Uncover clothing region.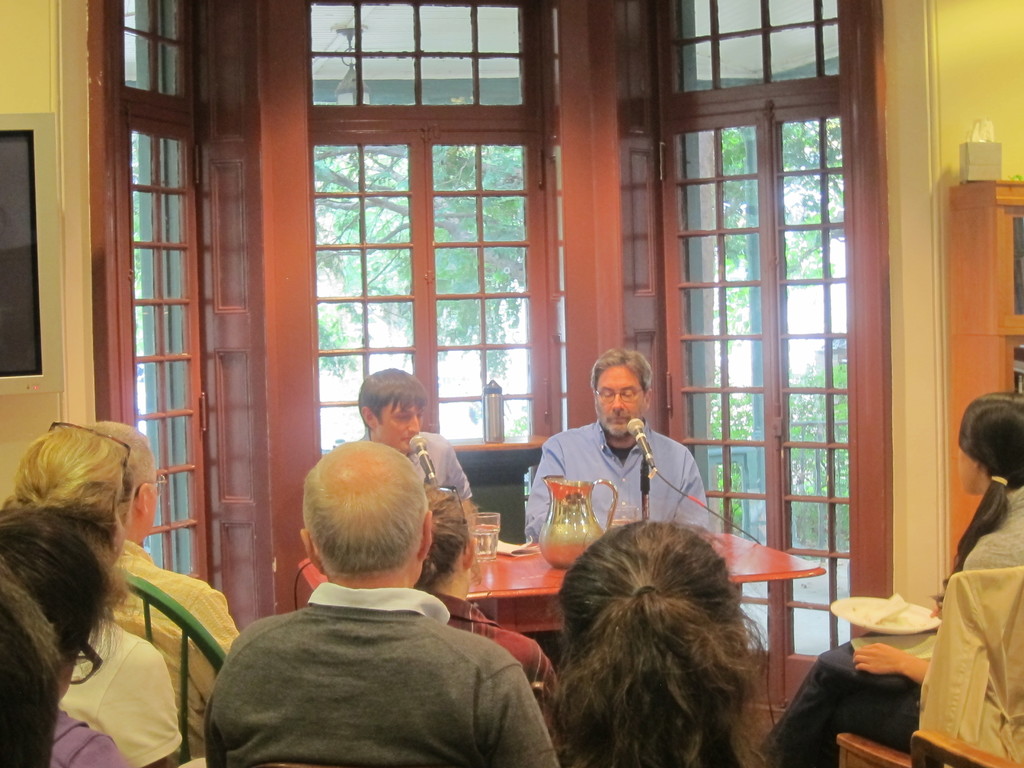
Uncovered: l=755, t=485, r=1023, b=767.
